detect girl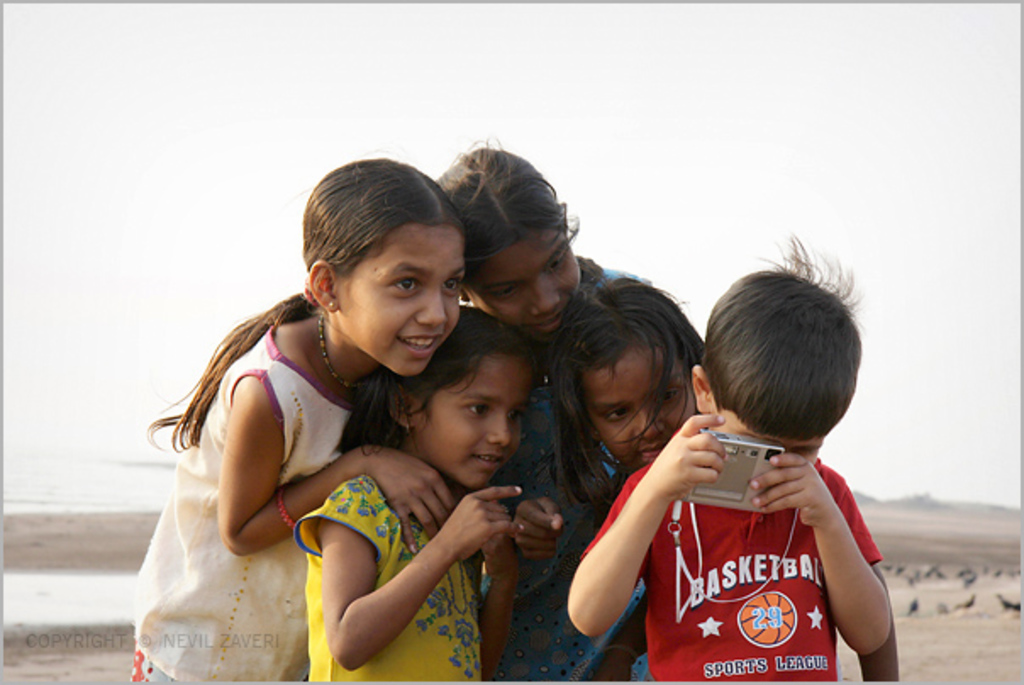
bbox=(129, 158, 465, 683)
